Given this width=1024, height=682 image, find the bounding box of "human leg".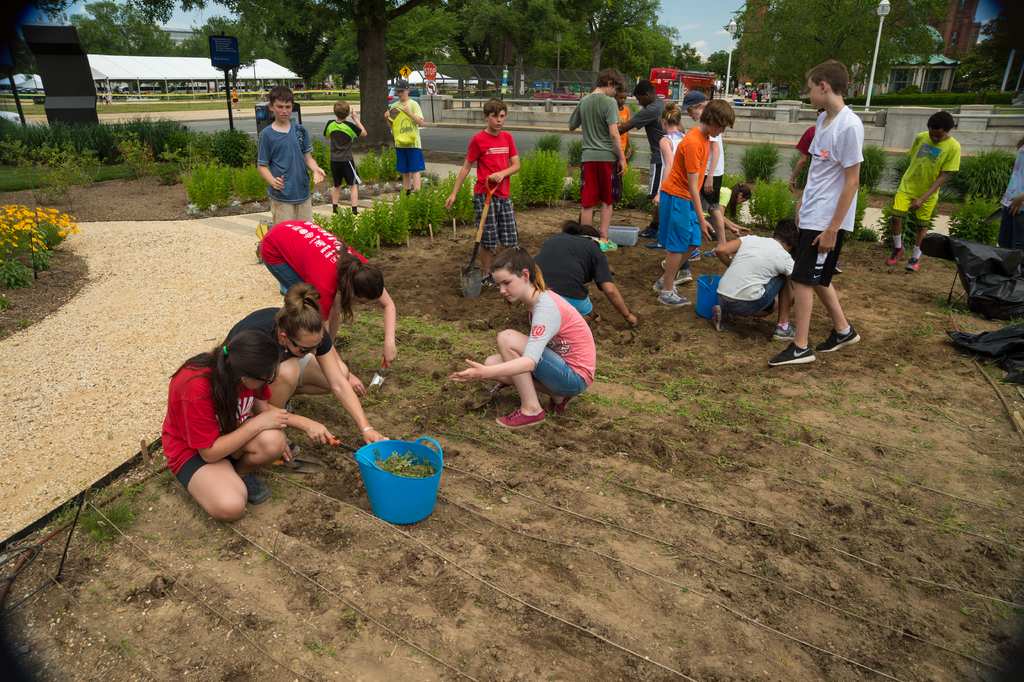
265:263:301:291.
